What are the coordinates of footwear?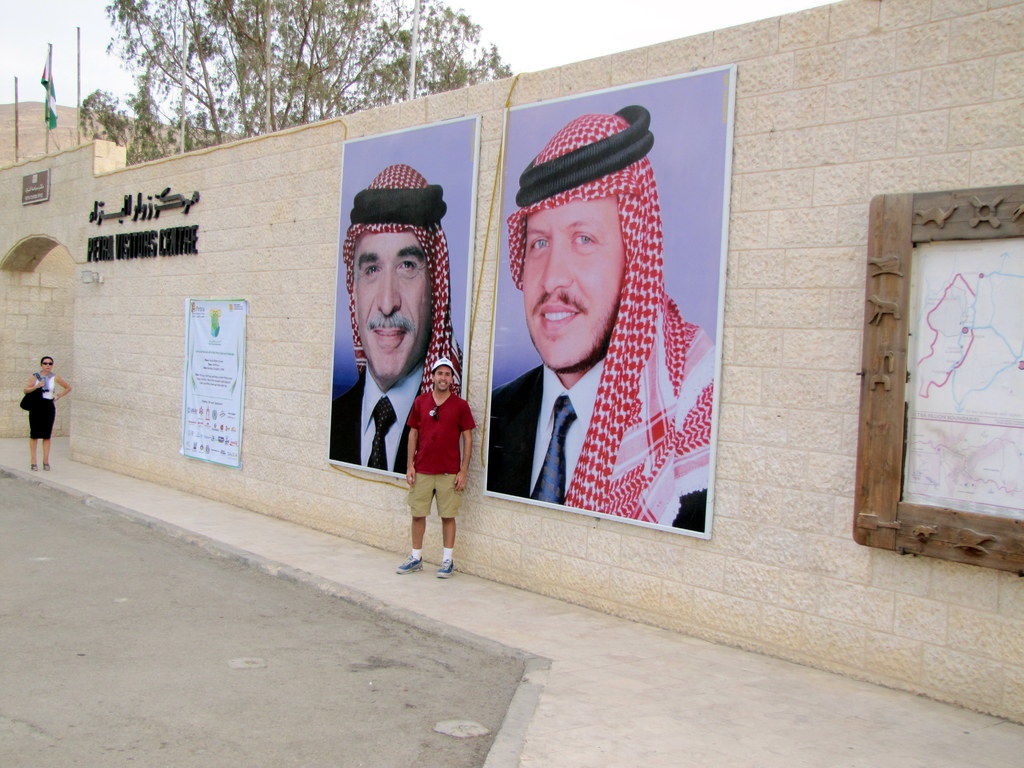
BBox(432, 554, 459, 579).
